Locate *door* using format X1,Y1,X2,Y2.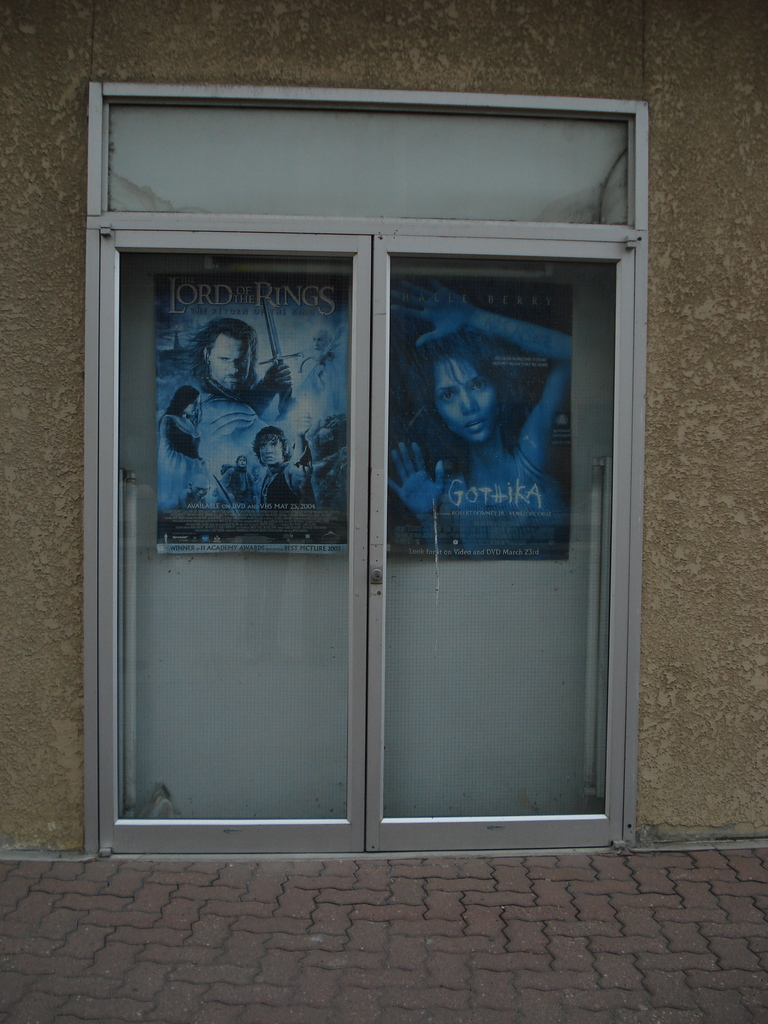
98,166,645,845.
